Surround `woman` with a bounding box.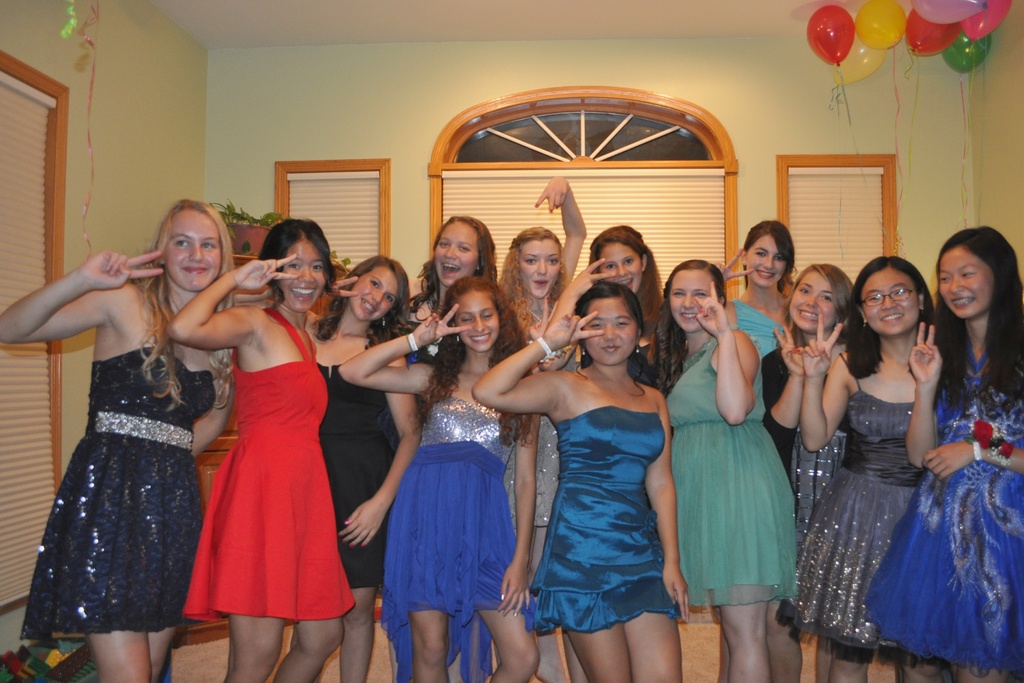
292:252:414:682.
